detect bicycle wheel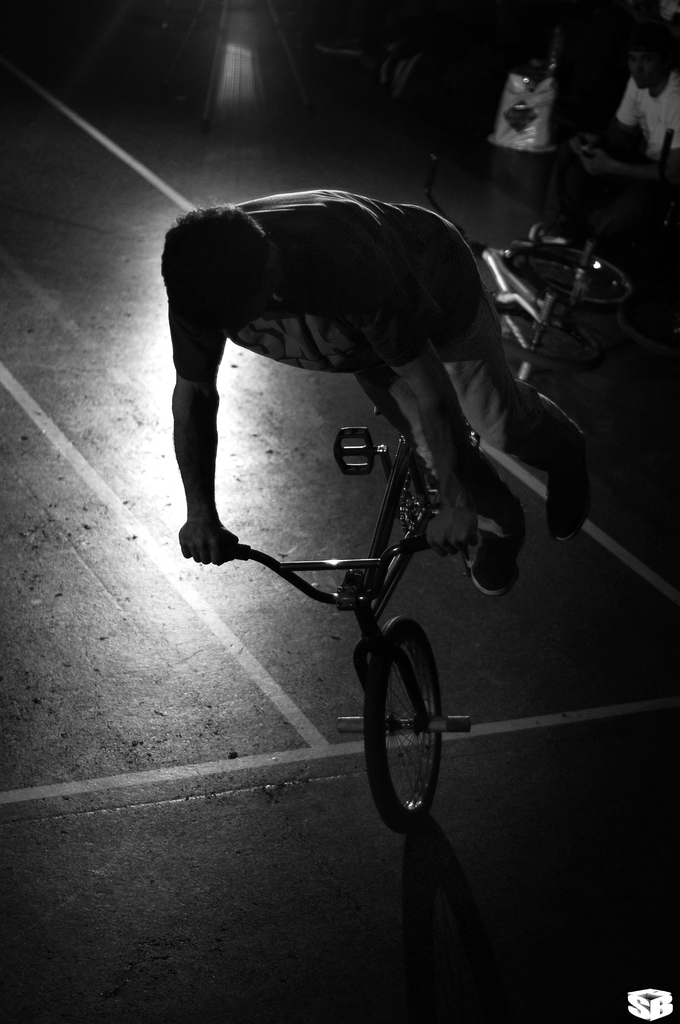
355 617 453 846
